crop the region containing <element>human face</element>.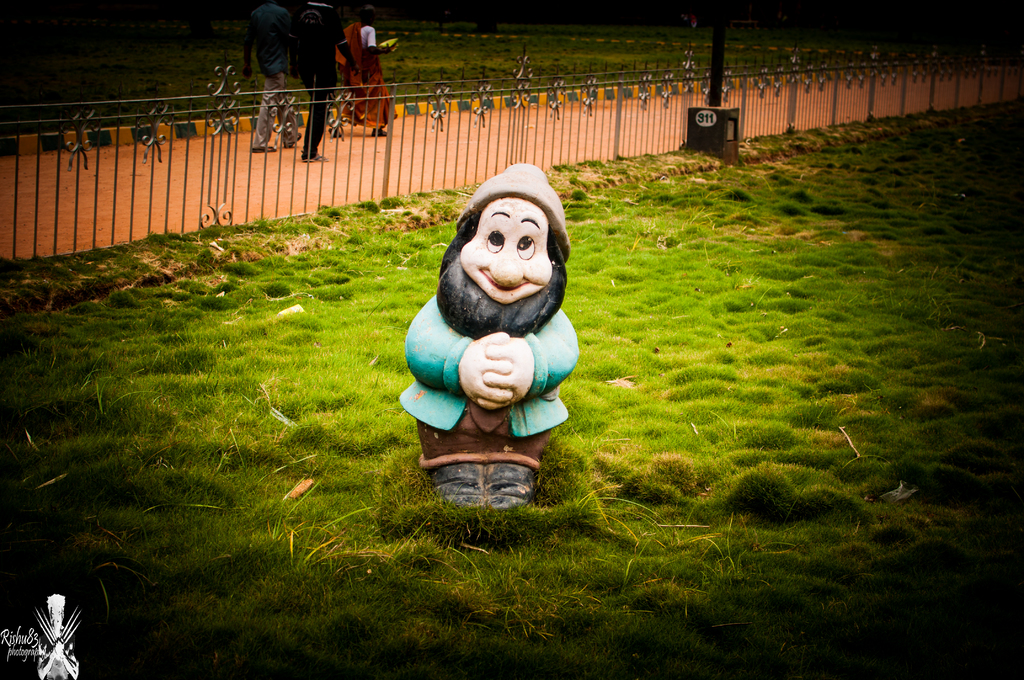
Crop region: pyautogui.locateOnScreen(455, 193, 561, 307).
